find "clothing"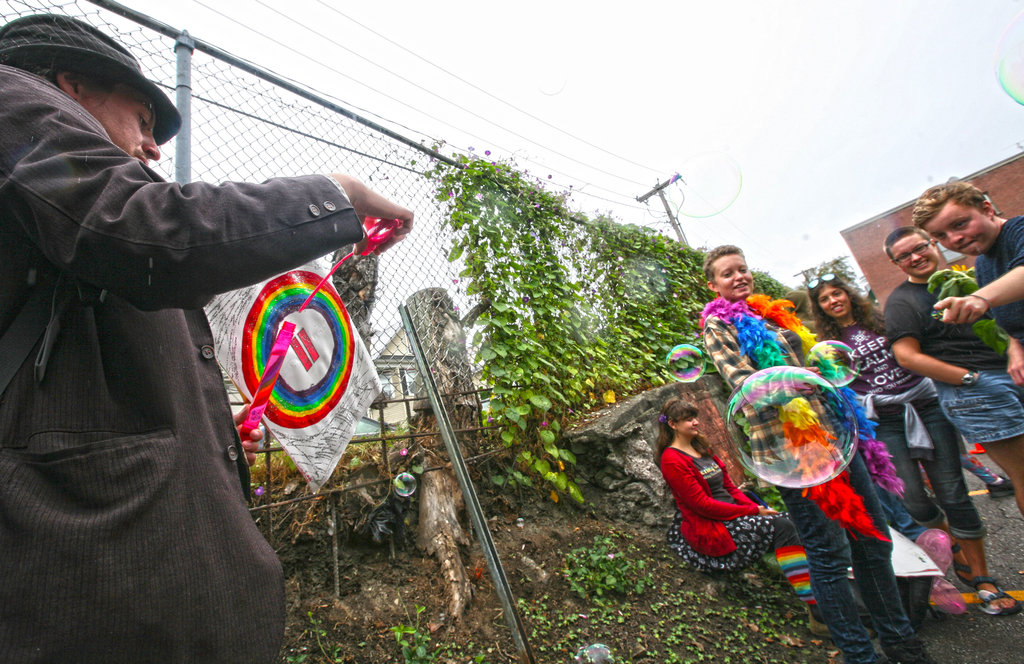
crop(0, 65, 358, 663)
